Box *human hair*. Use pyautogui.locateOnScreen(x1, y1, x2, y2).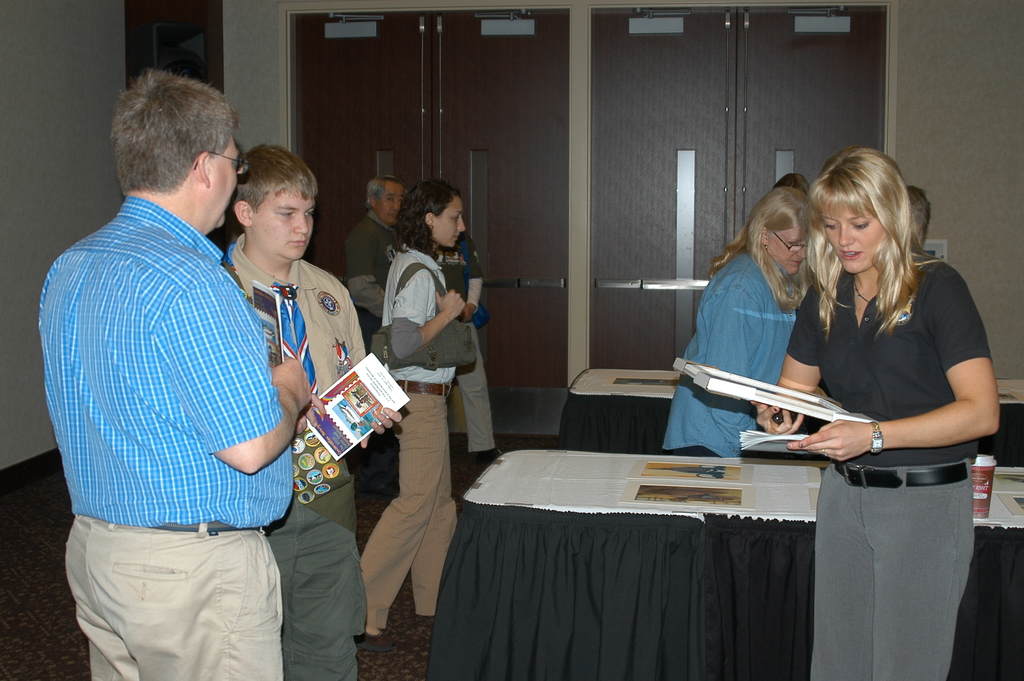
pyautogui.locateOnScreen(234, 142, 319, 222).
